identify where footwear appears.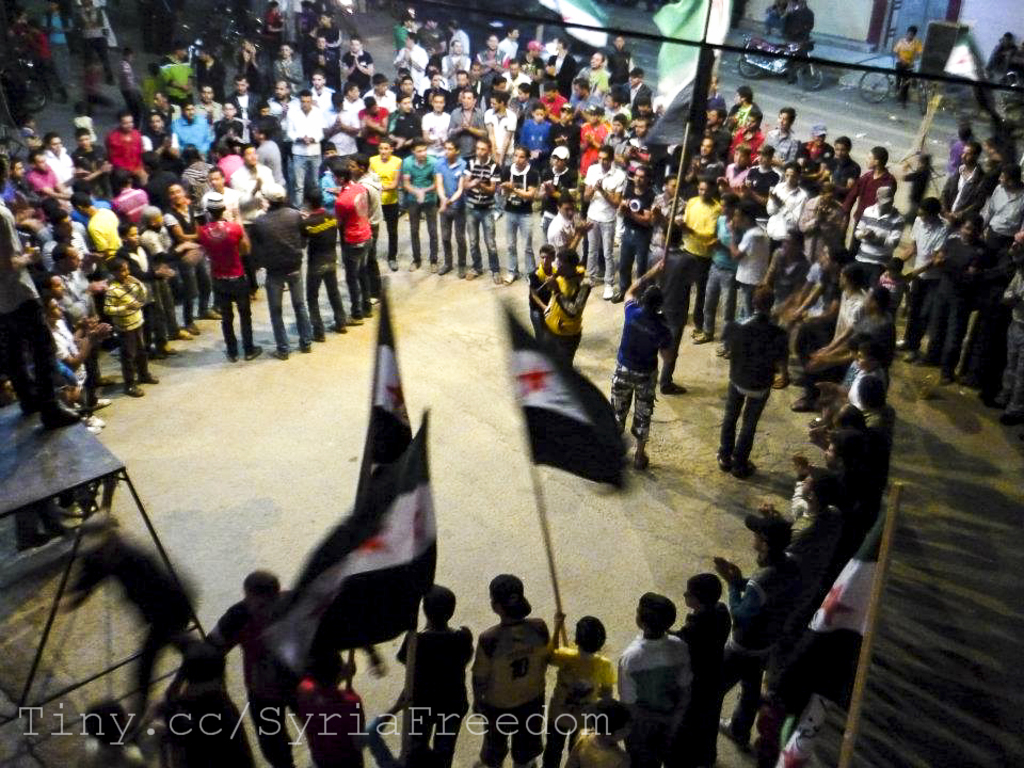
Appears at (x1=906, y1=351, x2=917, y2=365).
